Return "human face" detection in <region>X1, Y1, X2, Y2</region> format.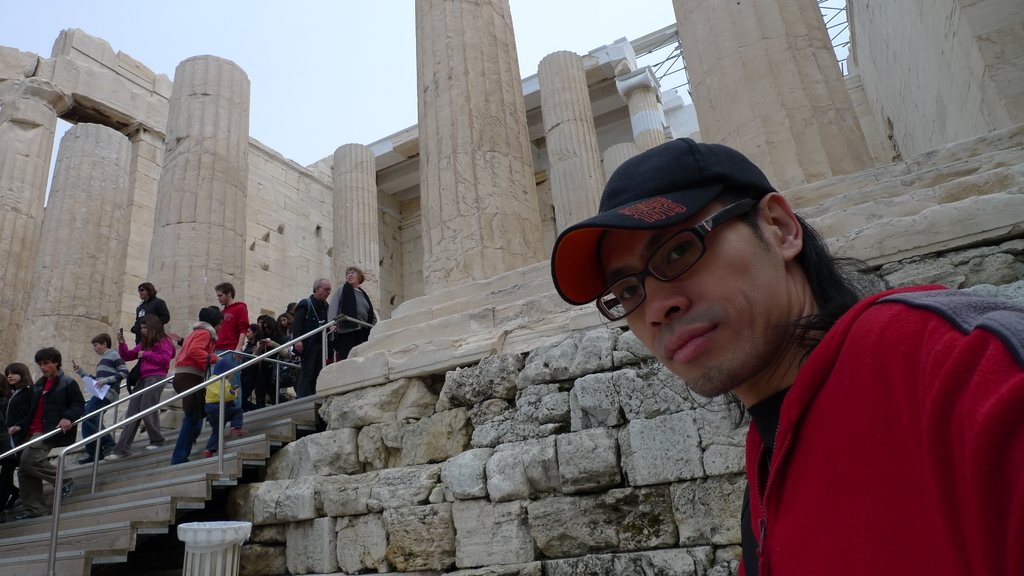
<region>348, 271, 360, 285</region>.
